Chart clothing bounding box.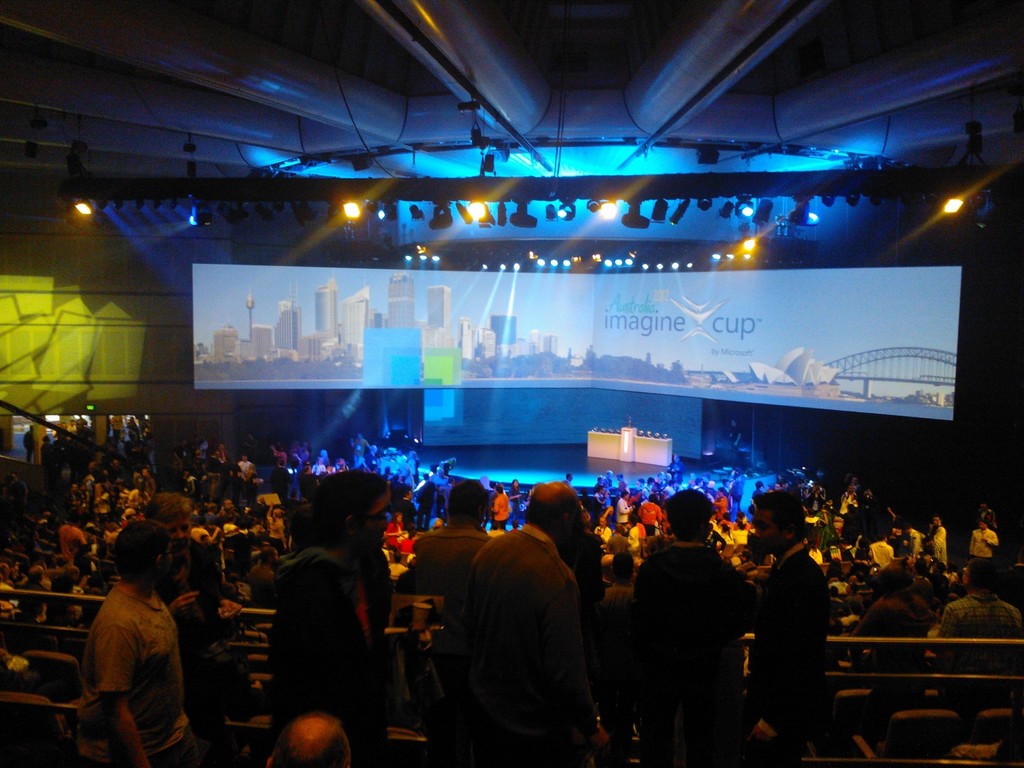
Charted: {"x1": 16, "y1": 428, "x2": 33, "y2": 456}.
